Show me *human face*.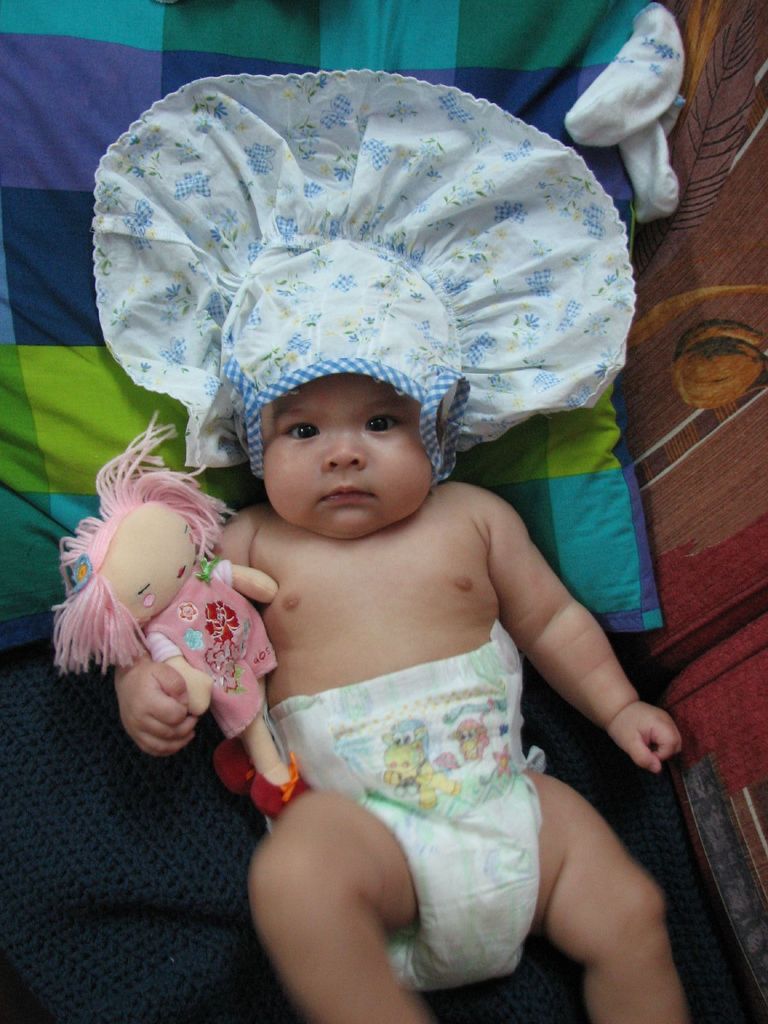
*human face* is here: region(264, 376, 430, 538).
